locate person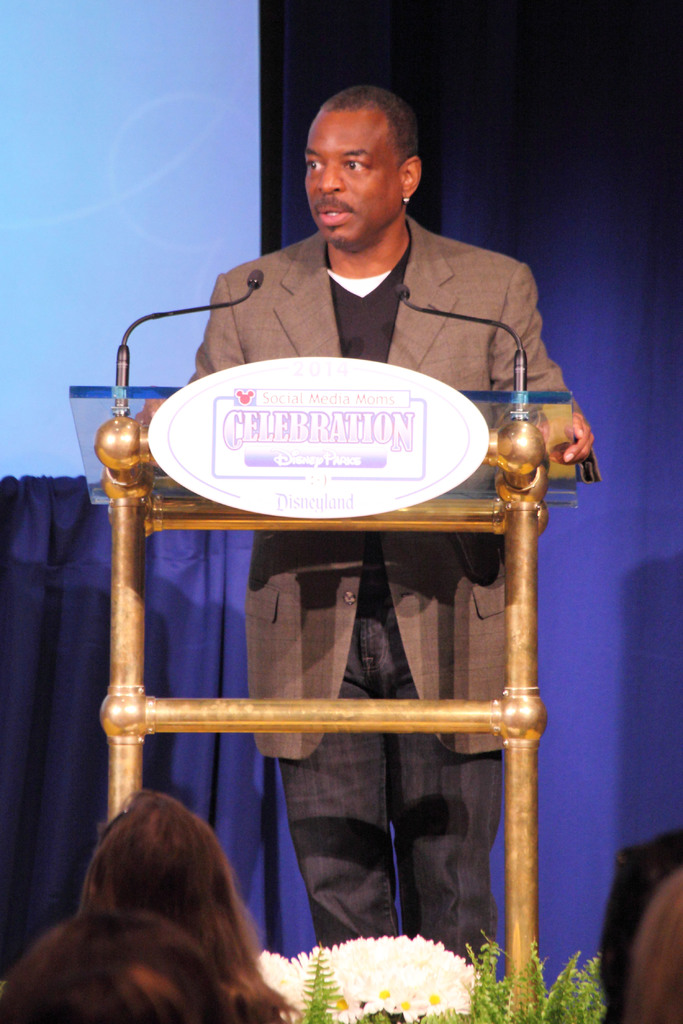
83,786,296,1023
